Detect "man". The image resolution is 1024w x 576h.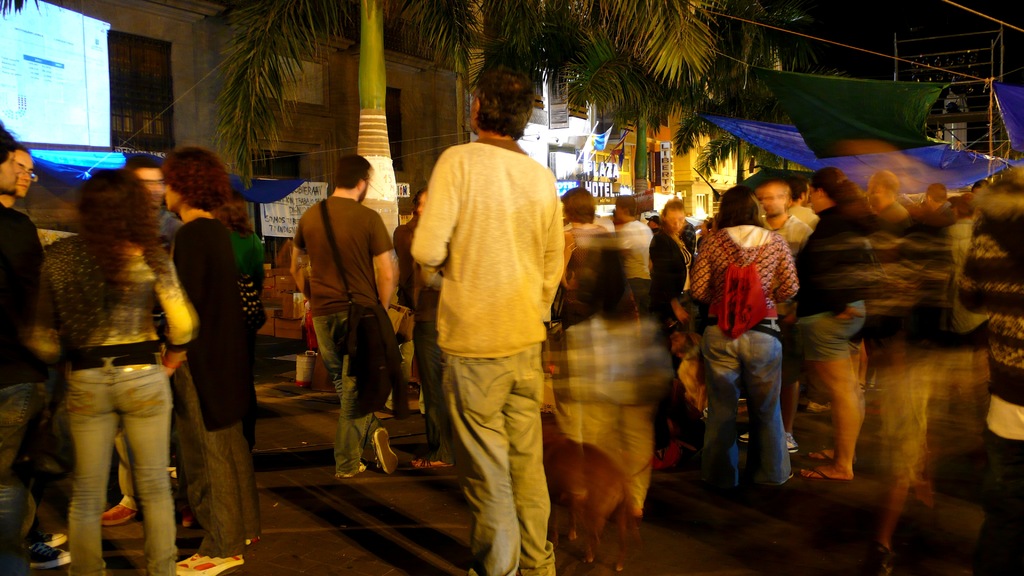
[left=788, top=178, right=824, bottom=412].
